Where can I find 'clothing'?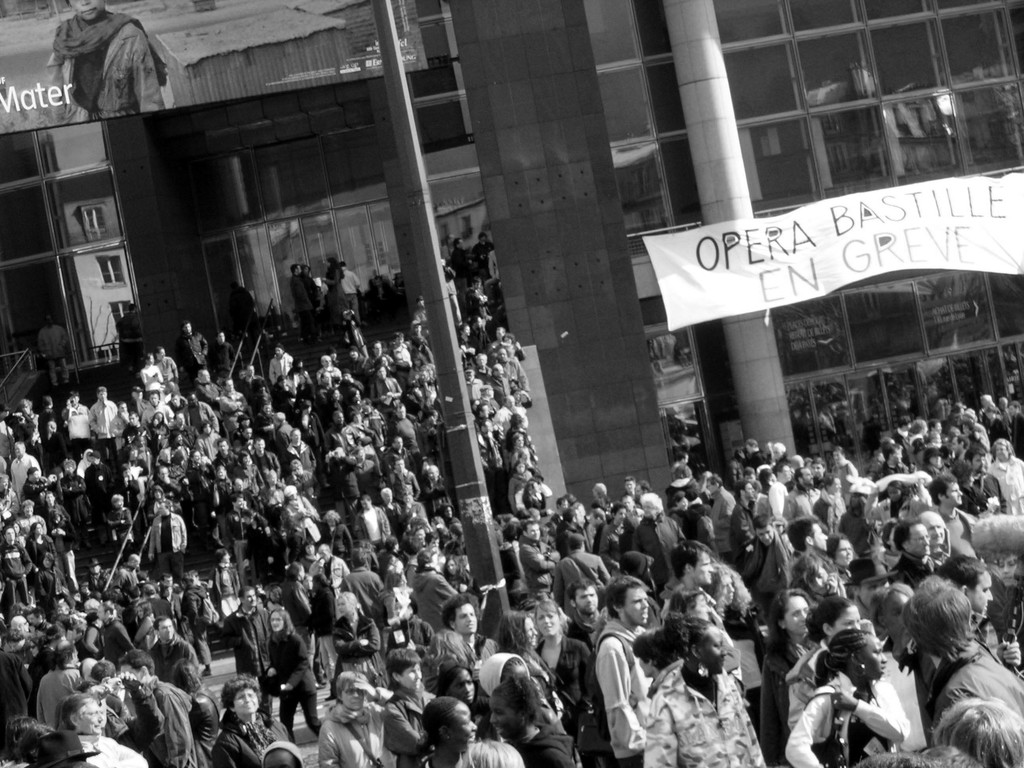
You can find it at 383/616/440/691.
